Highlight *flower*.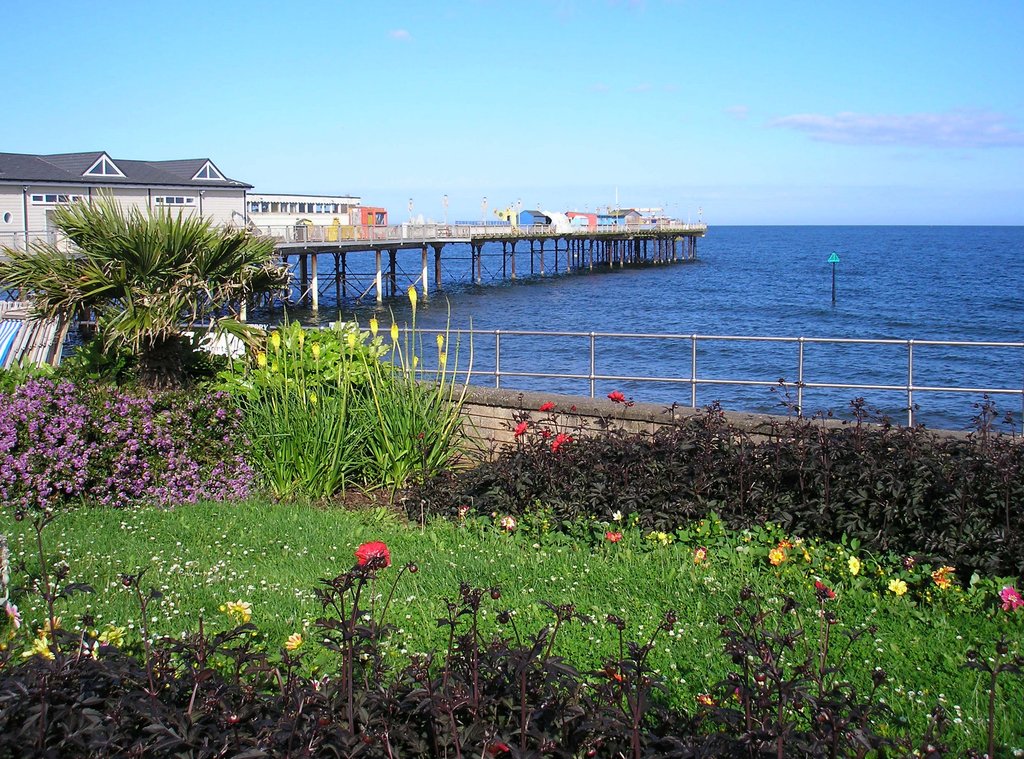
Highlighted region: (693, 546, 708, 562).
